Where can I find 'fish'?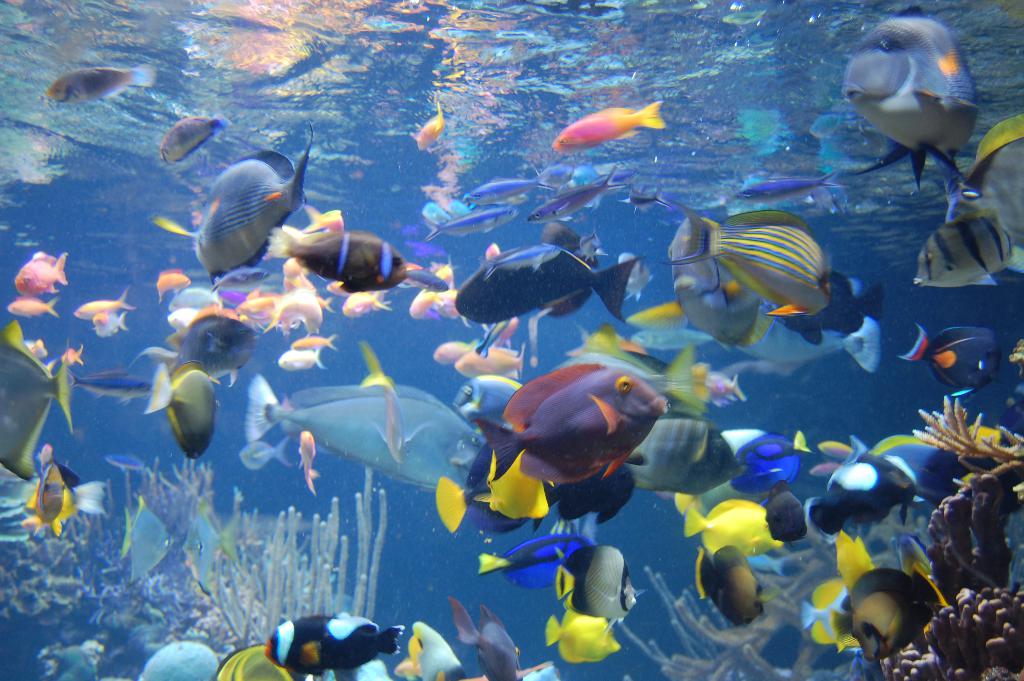
You can find it at (264, 615, 404, 678).
